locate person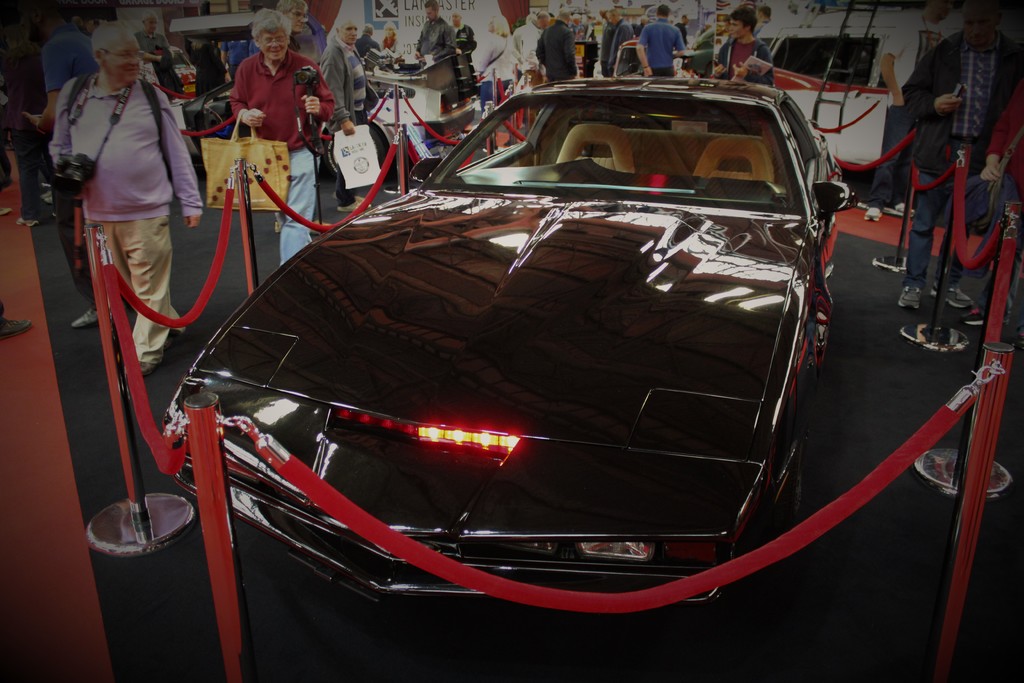
<bbox>0, 0, 67, 234</bbox>
